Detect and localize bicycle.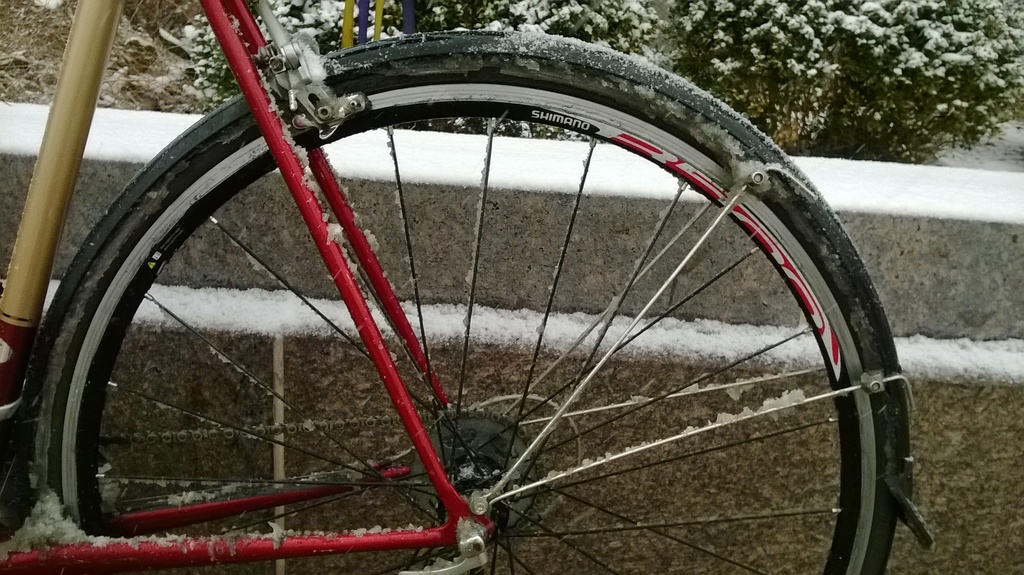
Localized at 0 0 932 574.
